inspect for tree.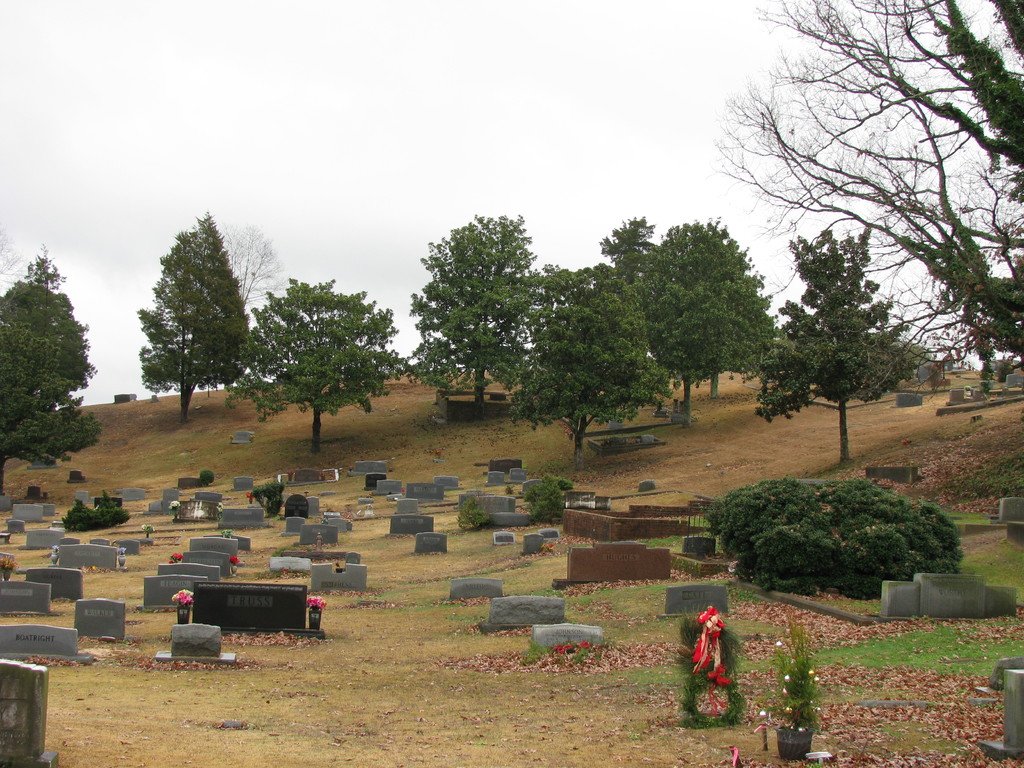
Inspection: x1=133 y1=205 x2=257 y2=428.
